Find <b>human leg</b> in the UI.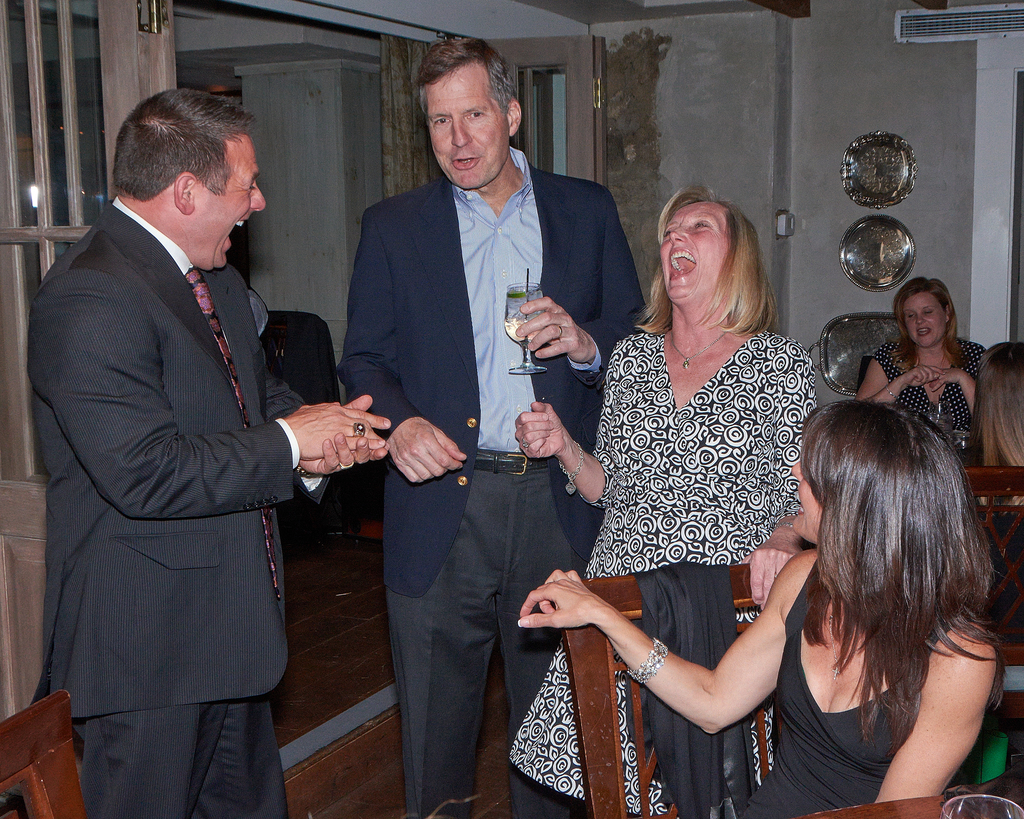
UI element at {"left": 193, "top": 547, "right": 293, "bottom": 818}.
